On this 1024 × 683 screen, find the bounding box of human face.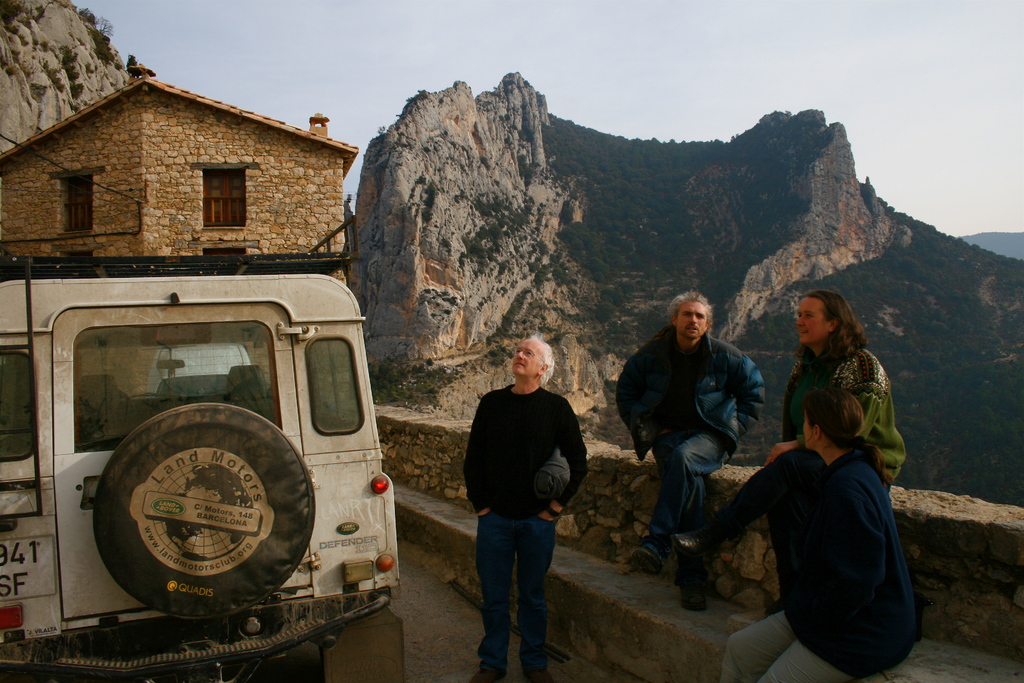
Bounding box: box=[797, 297, 827, 348].
